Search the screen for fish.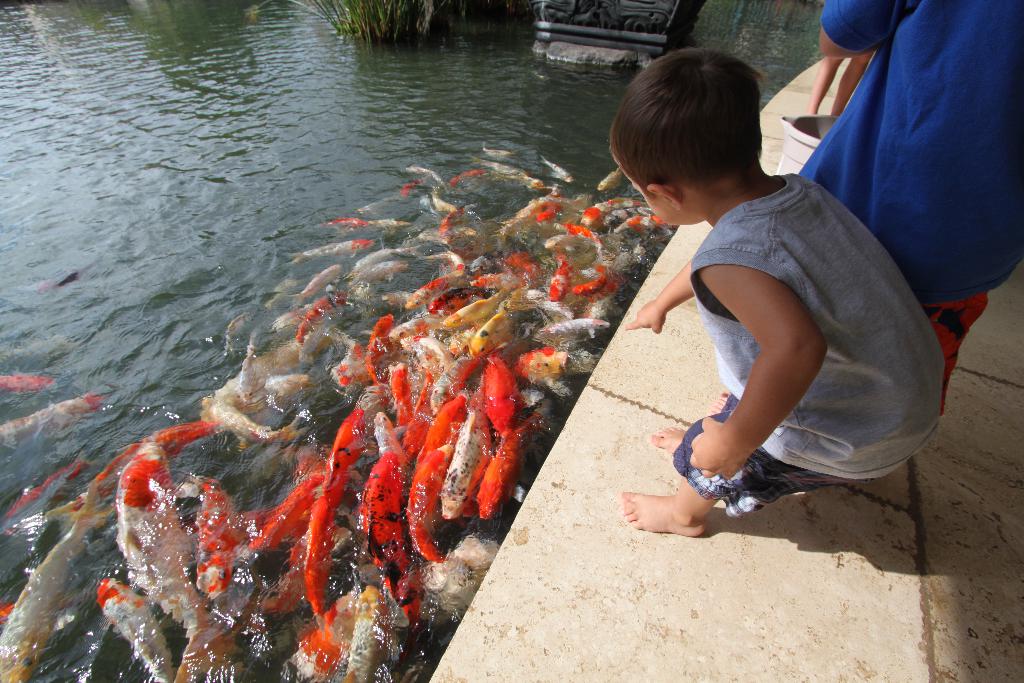
Found at l=191, t=473, r=233, b=604.
